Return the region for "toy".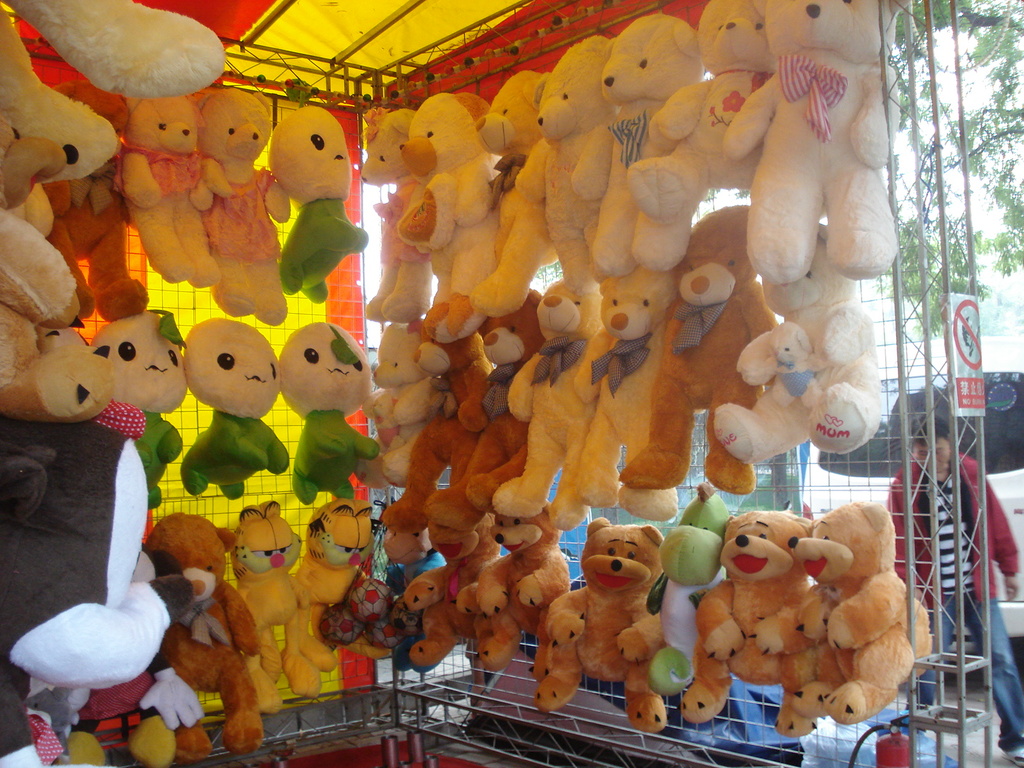
221:503:314:713.
